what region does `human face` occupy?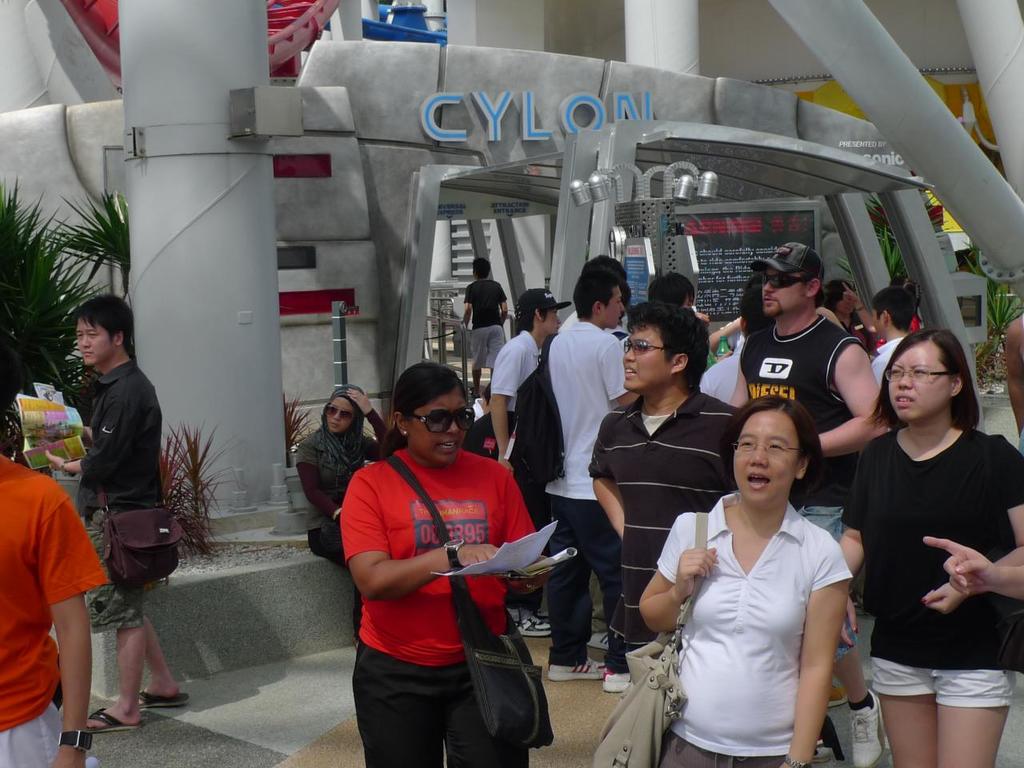
x1=602 y1=280 x2=622 y2=332.
